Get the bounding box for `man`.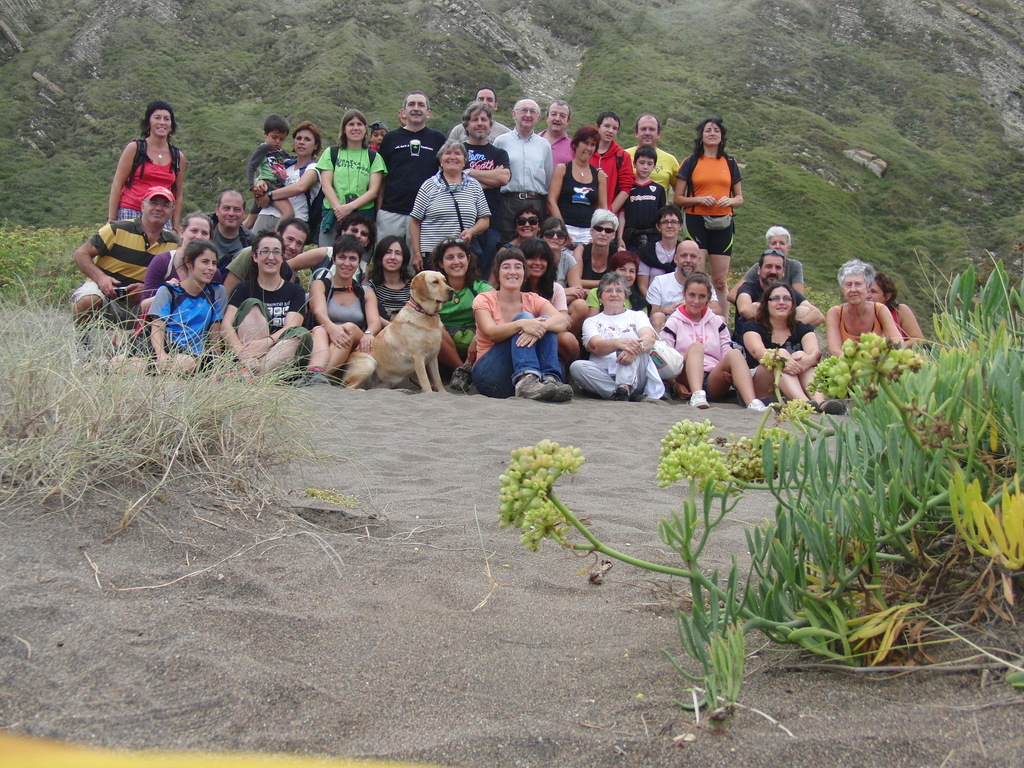
[x1=625, y1=113, x2=684, y2=209].
